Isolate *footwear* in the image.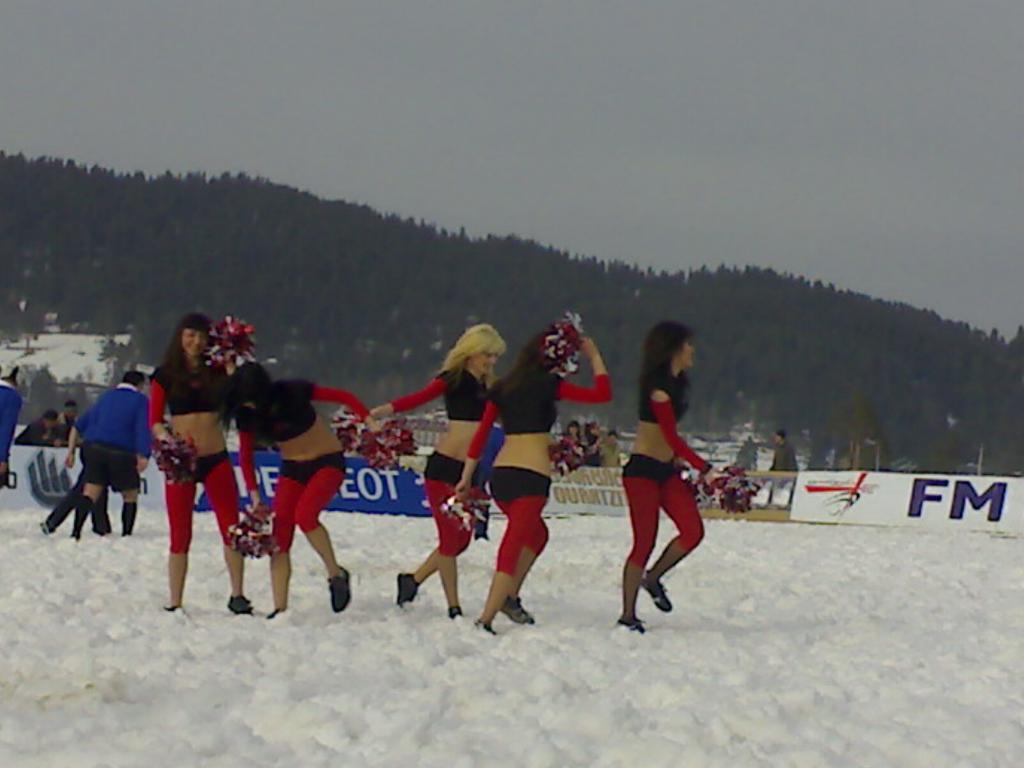
Isolated region: locate(36, 517, 53, 538).
